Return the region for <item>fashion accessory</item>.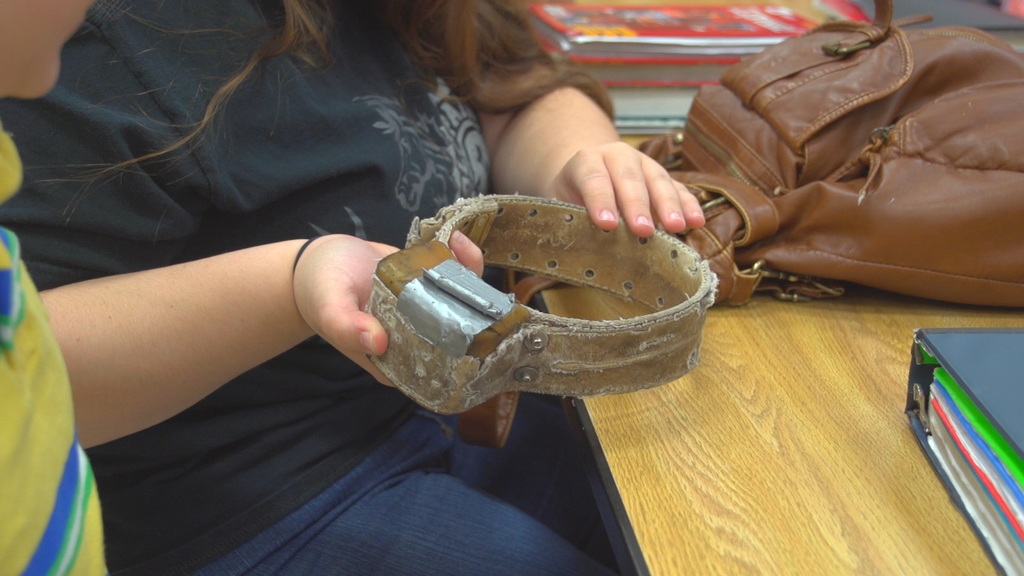
366,187,717,412.
